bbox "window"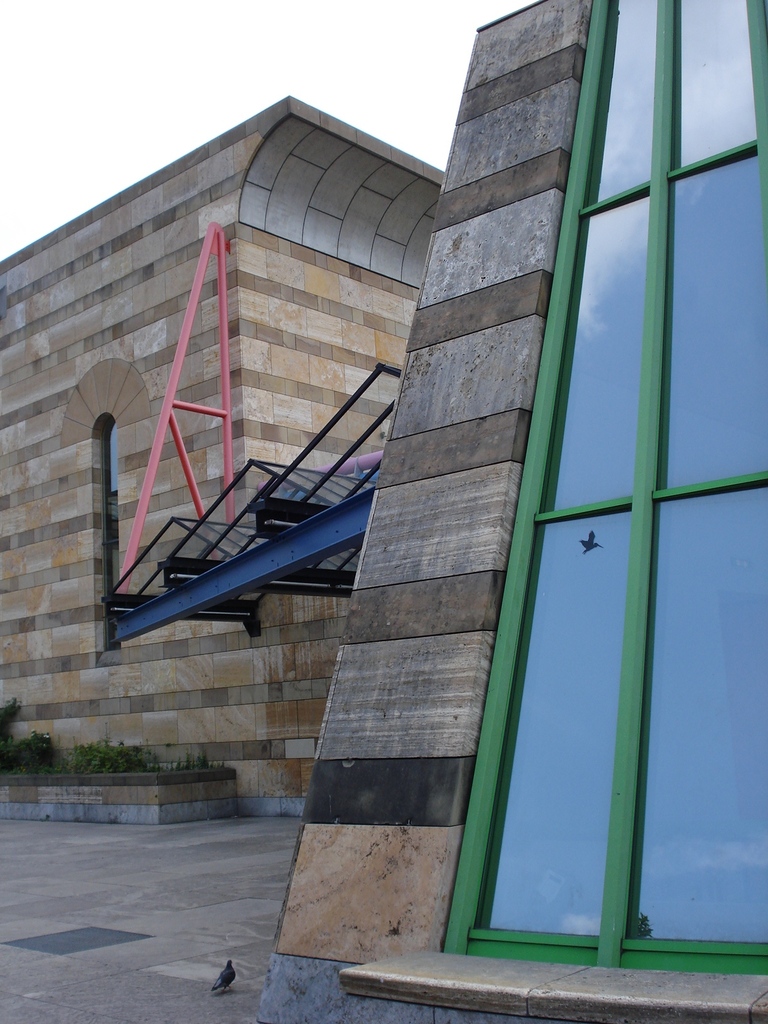
BBox(450, 1, 767, 976)
